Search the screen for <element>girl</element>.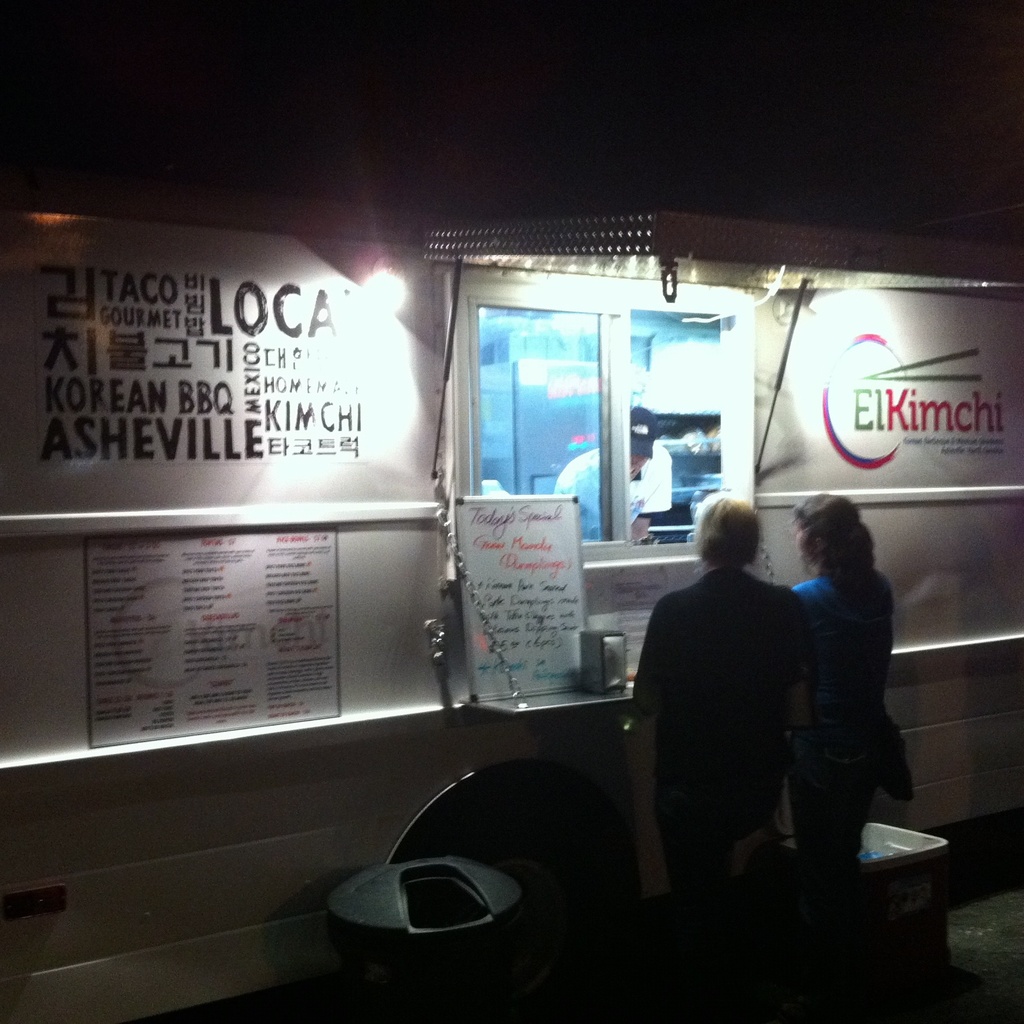
Found at detection(791, 490, 892, 1015).
